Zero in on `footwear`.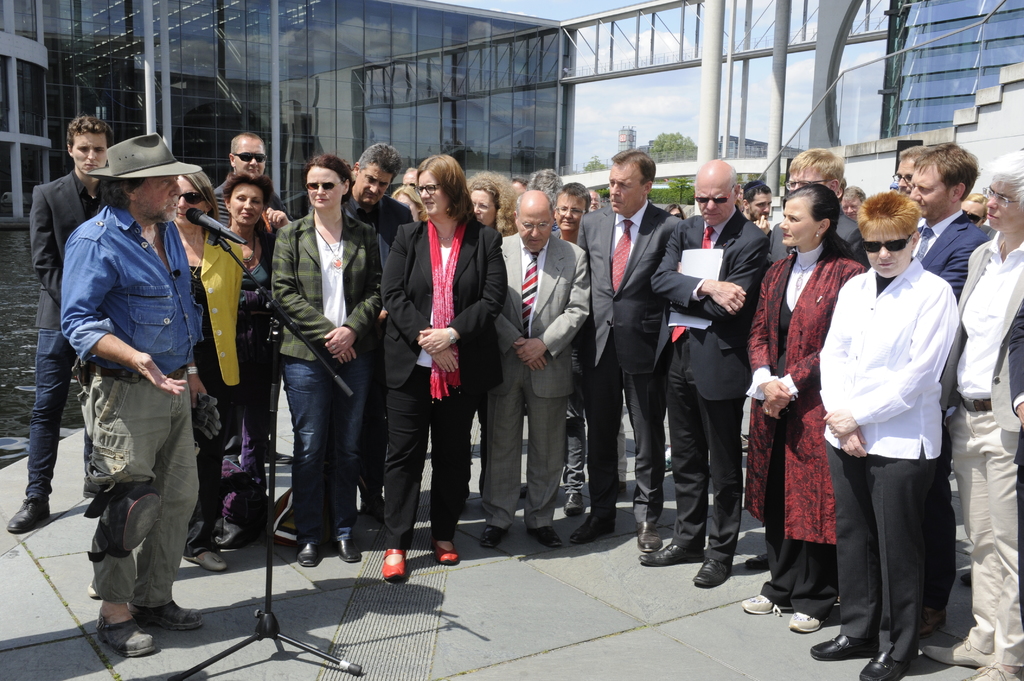
Zeroed in: box(98, 593, 191, 651).
